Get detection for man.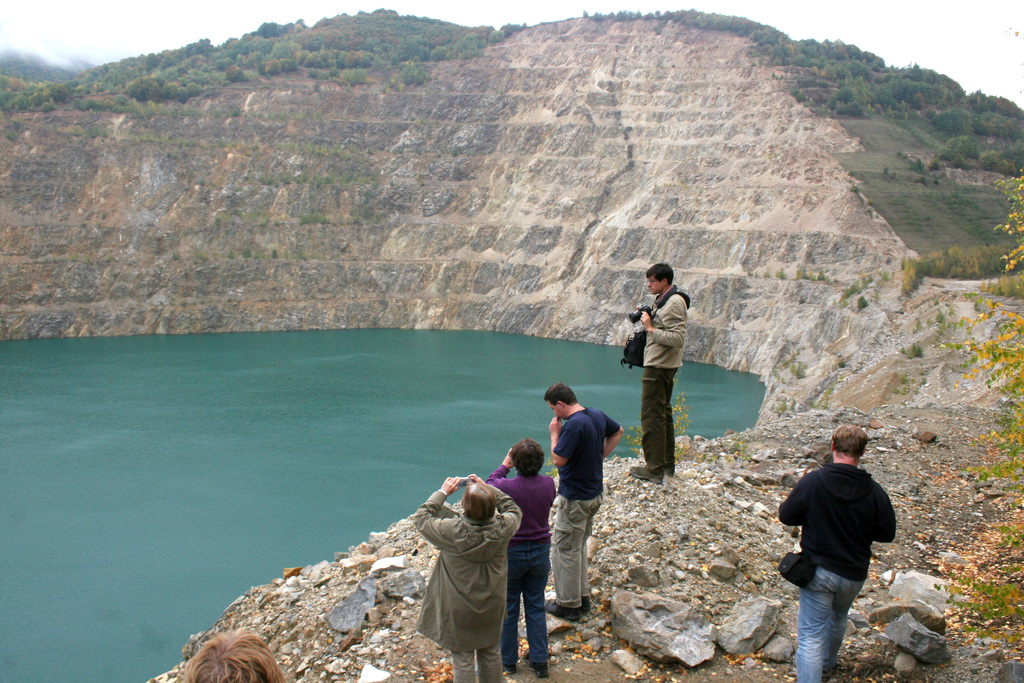
Detection: select_region(628, 260, 689, 486).
